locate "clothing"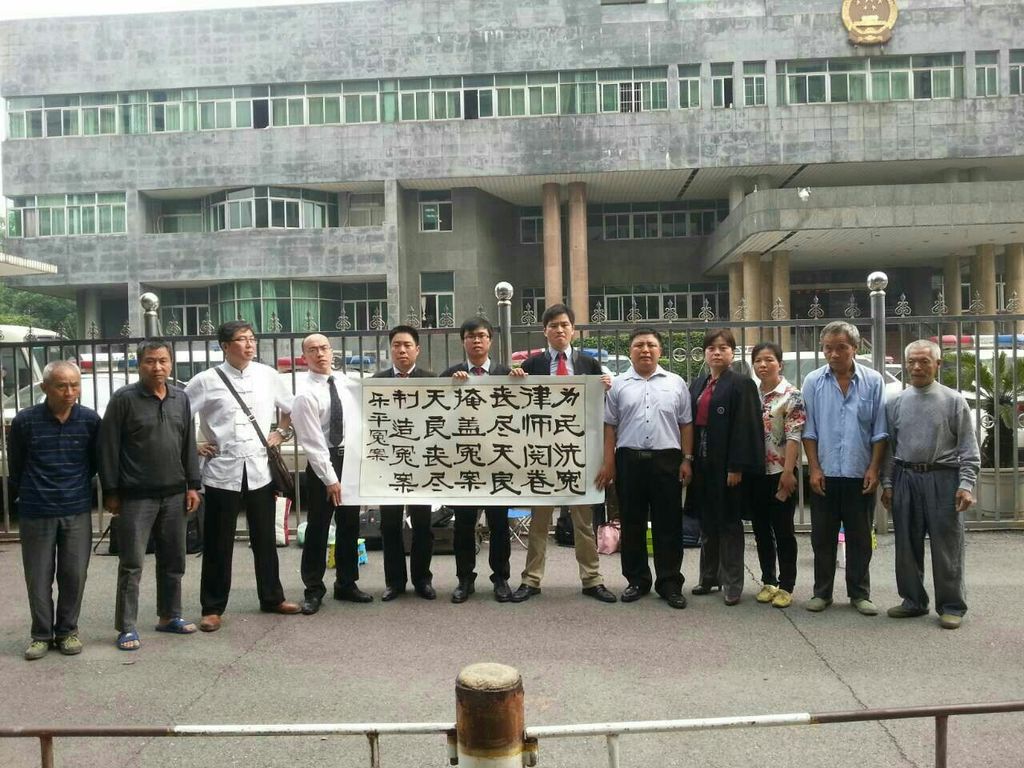
(x1=758, y1=466, x2=801, y2=598)
